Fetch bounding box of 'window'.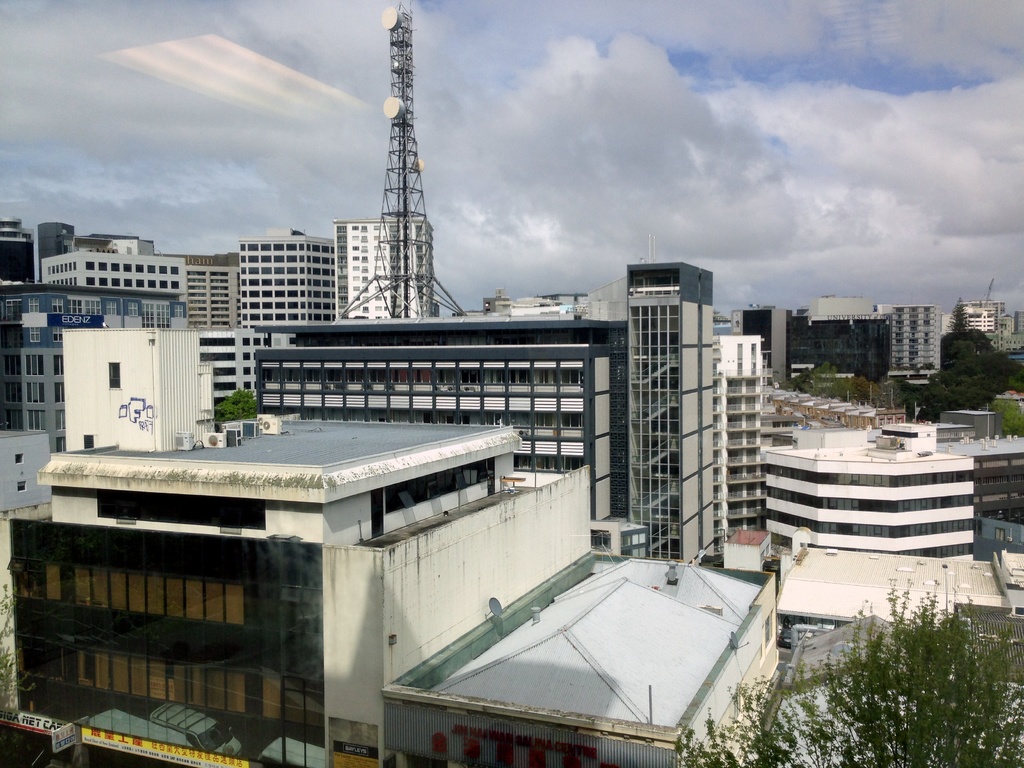
Bbox: Rect(56, 437, 65, 453).
